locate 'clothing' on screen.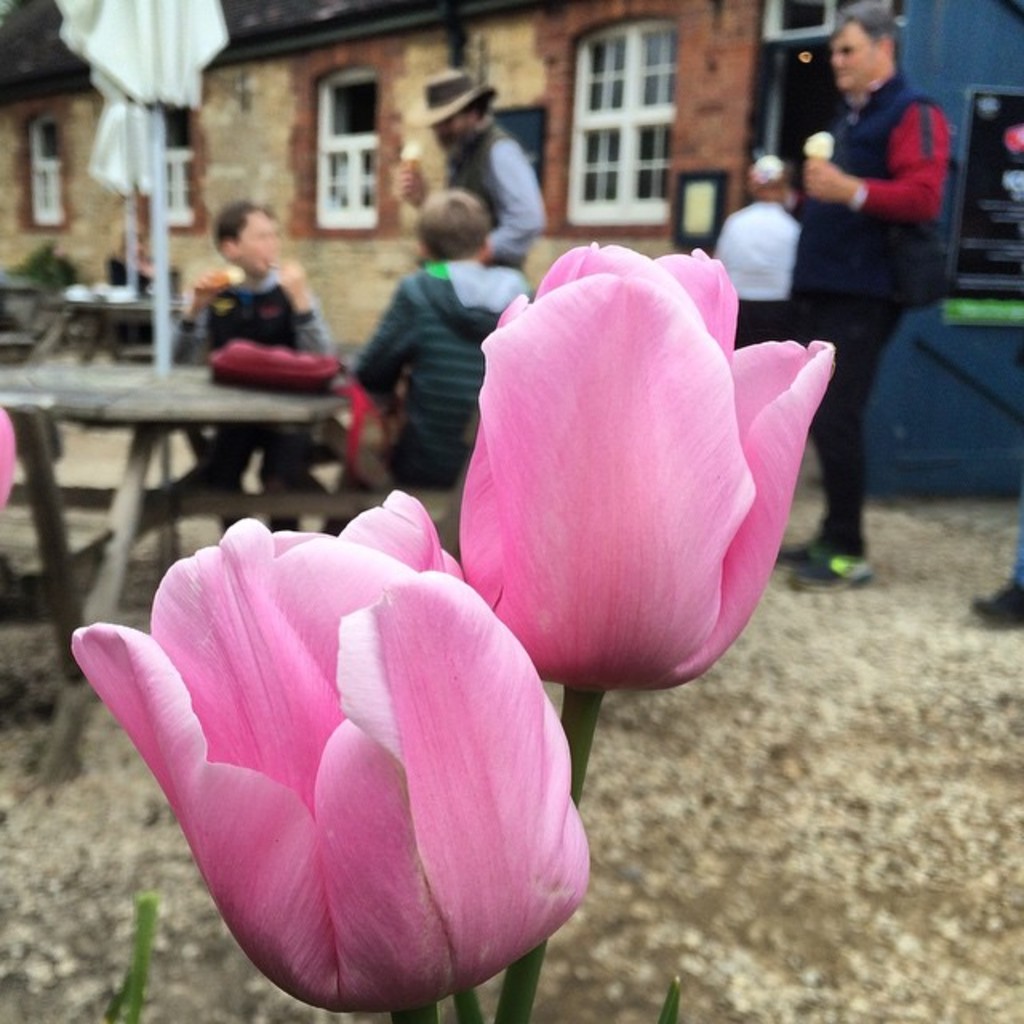
On screen at [left=354, top=256, right=536, bottom=488].
